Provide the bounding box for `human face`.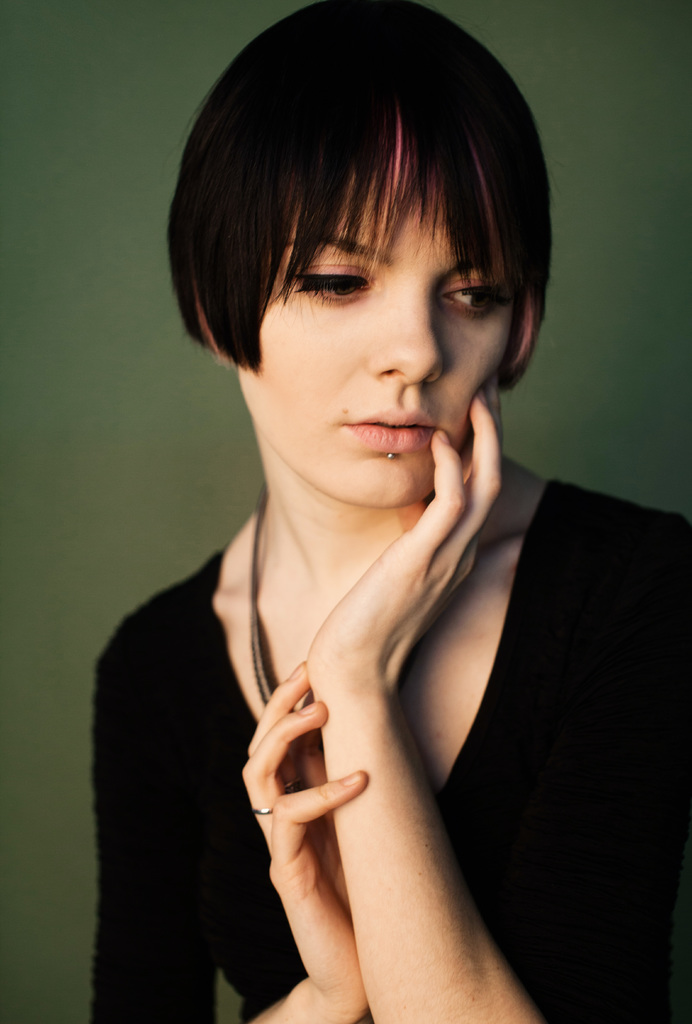
[x1=235, y1=184, x2=508, y2=504].
